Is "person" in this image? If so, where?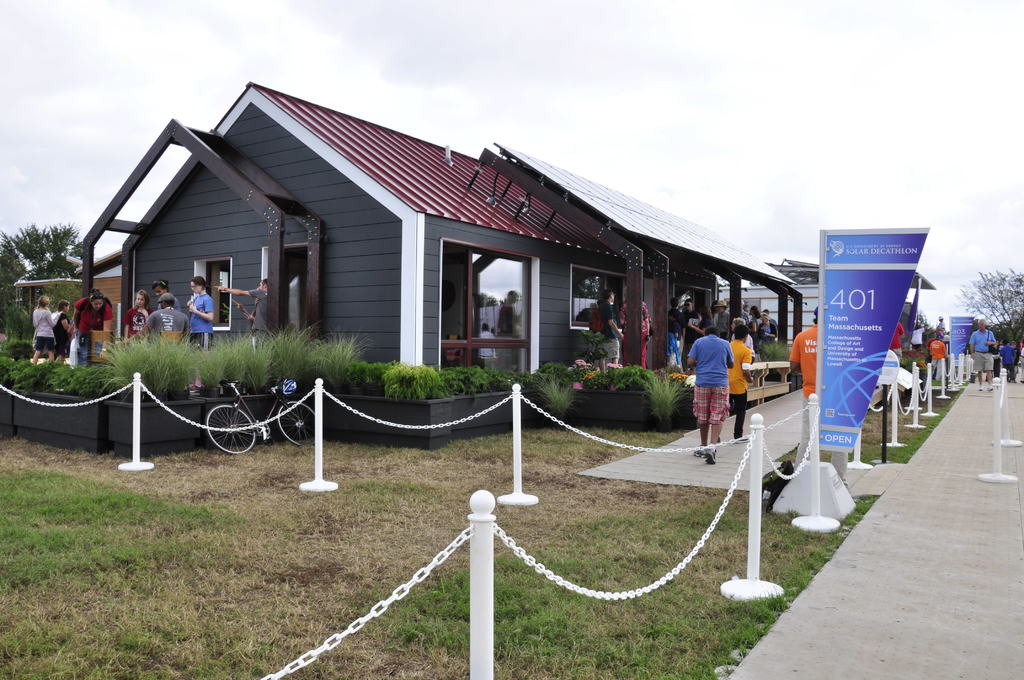
Yes, at 995,336,1014,390.
